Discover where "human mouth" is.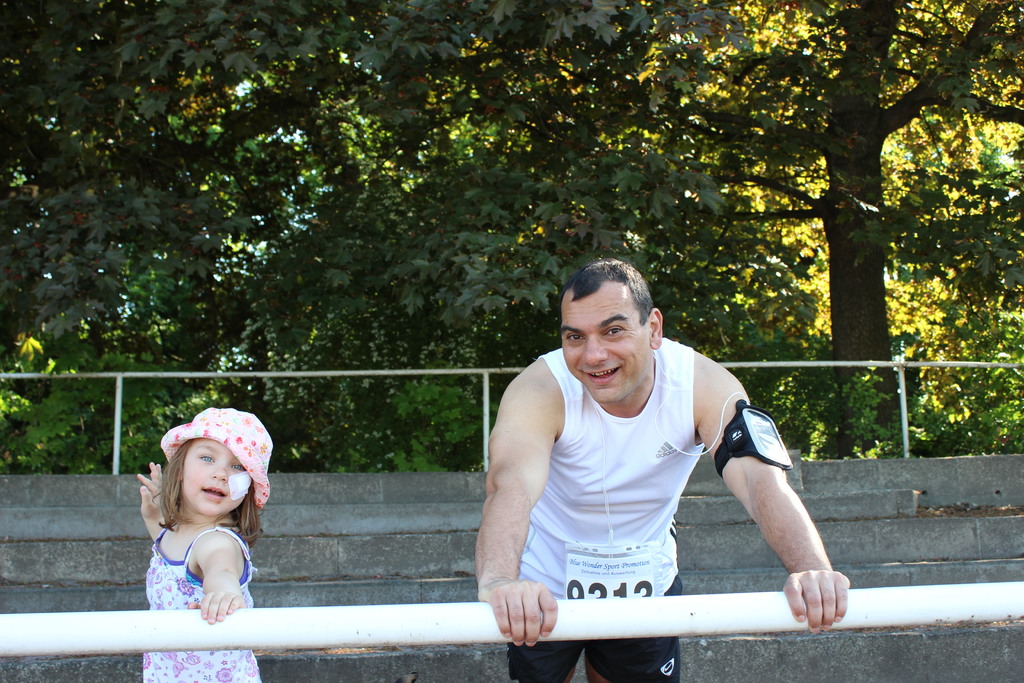
Discovered at <box>203,486,224,496</box>.
